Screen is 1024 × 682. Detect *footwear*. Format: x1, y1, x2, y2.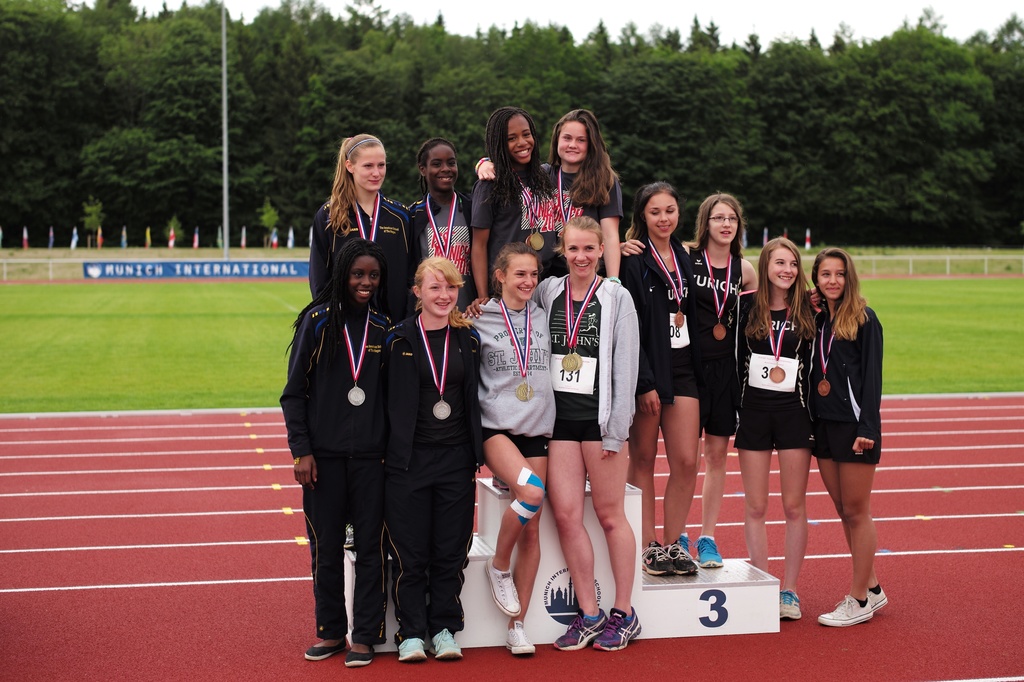
640, 543, 675, 580.
